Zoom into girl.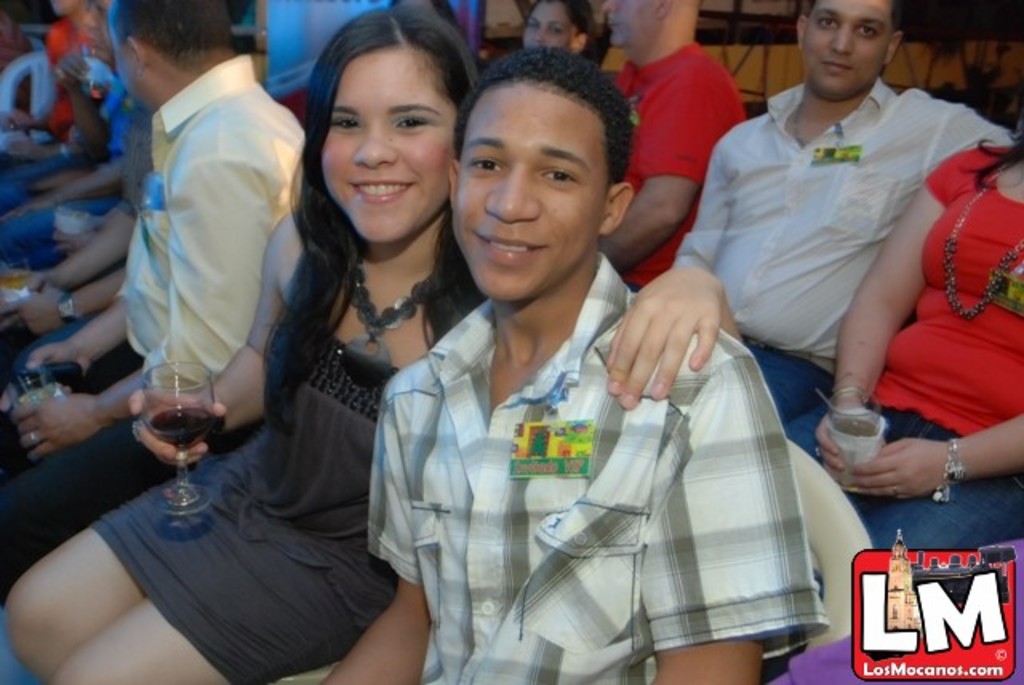
Zoom target: locate(522, 0, 614, 74).
